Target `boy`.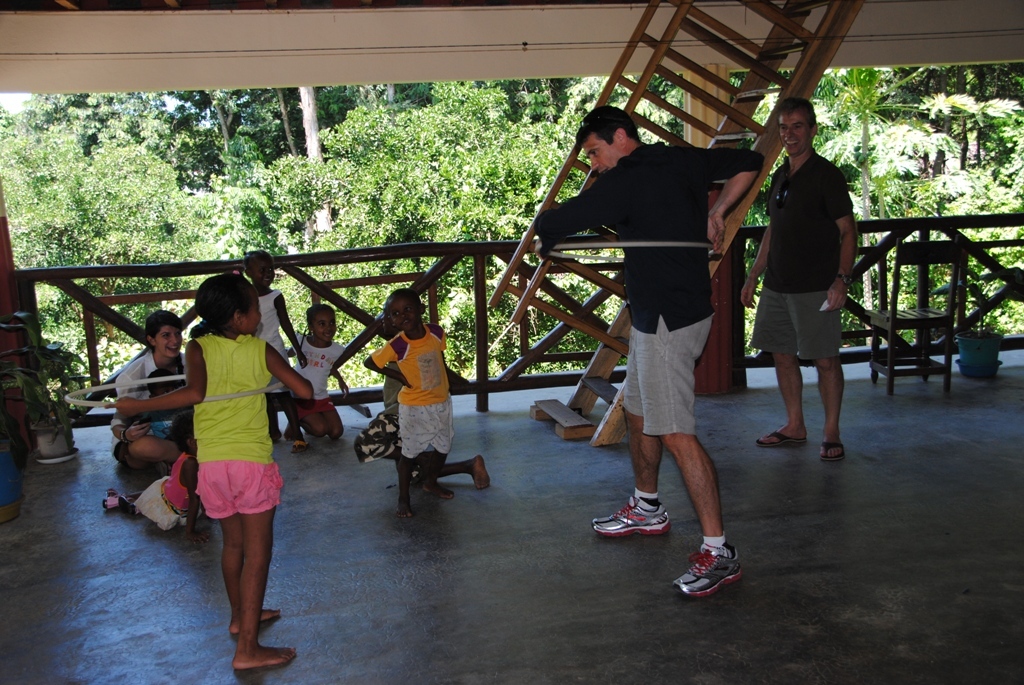
Target region: bbox=(363, 290, 455, 517).
